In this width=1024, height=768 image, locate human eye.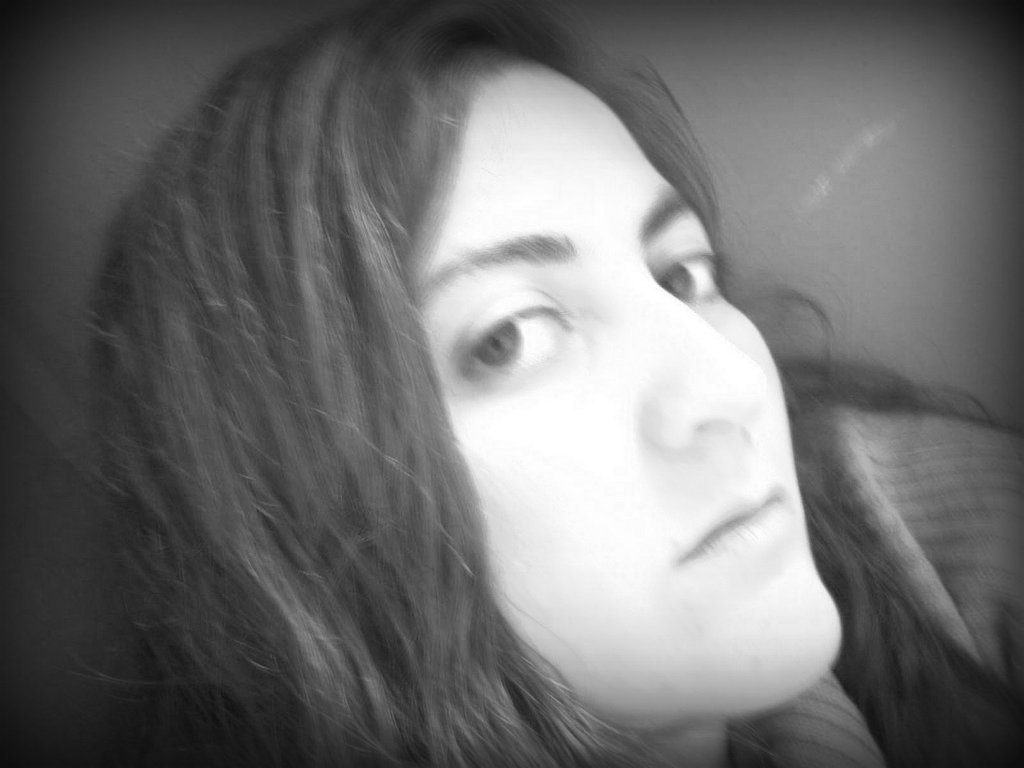
Bounding box: BBox(471, 296, 560, 386).
